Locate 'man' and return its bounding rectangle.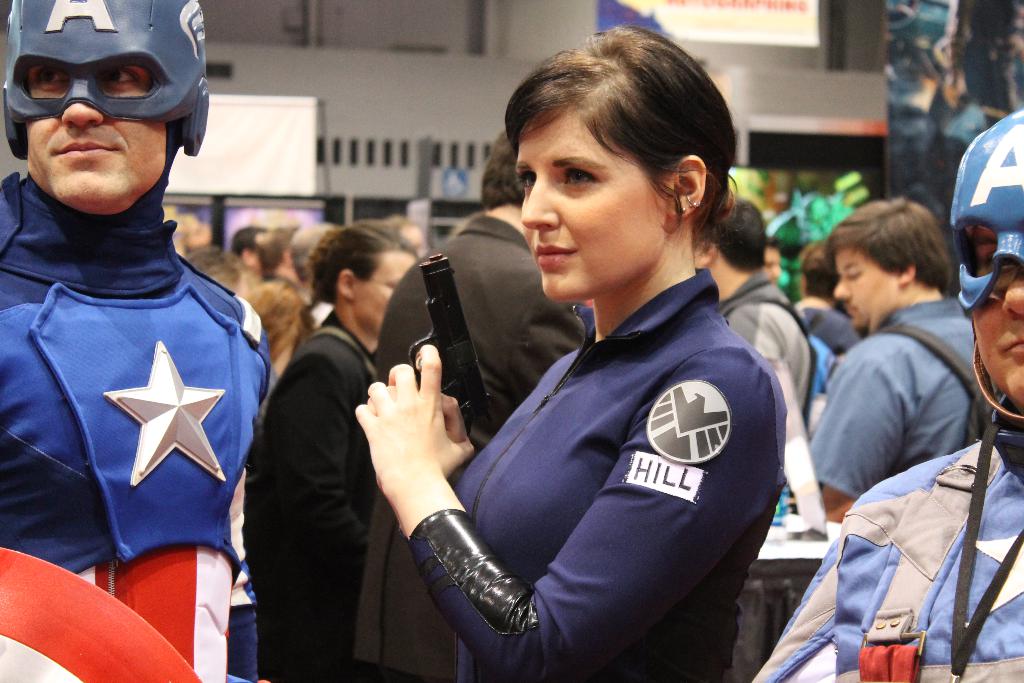
(x1=351, y1=135, x2=593, y2=682).
